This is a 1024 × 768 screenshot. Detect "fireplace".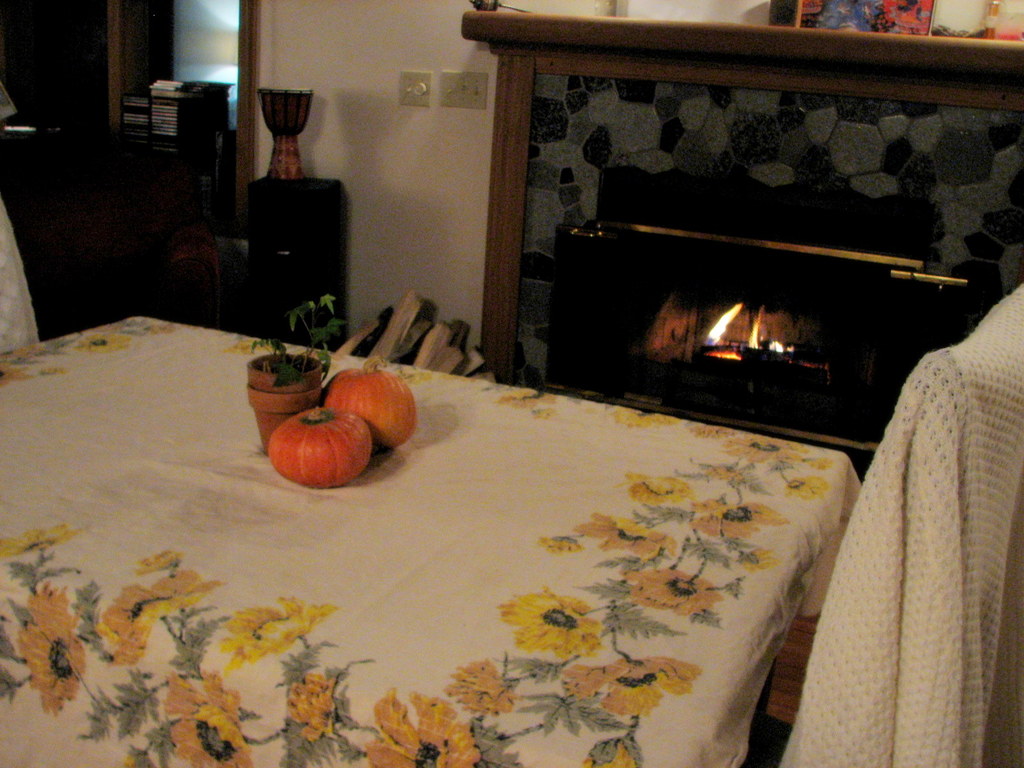
detection(547, 163, 975, 484).
